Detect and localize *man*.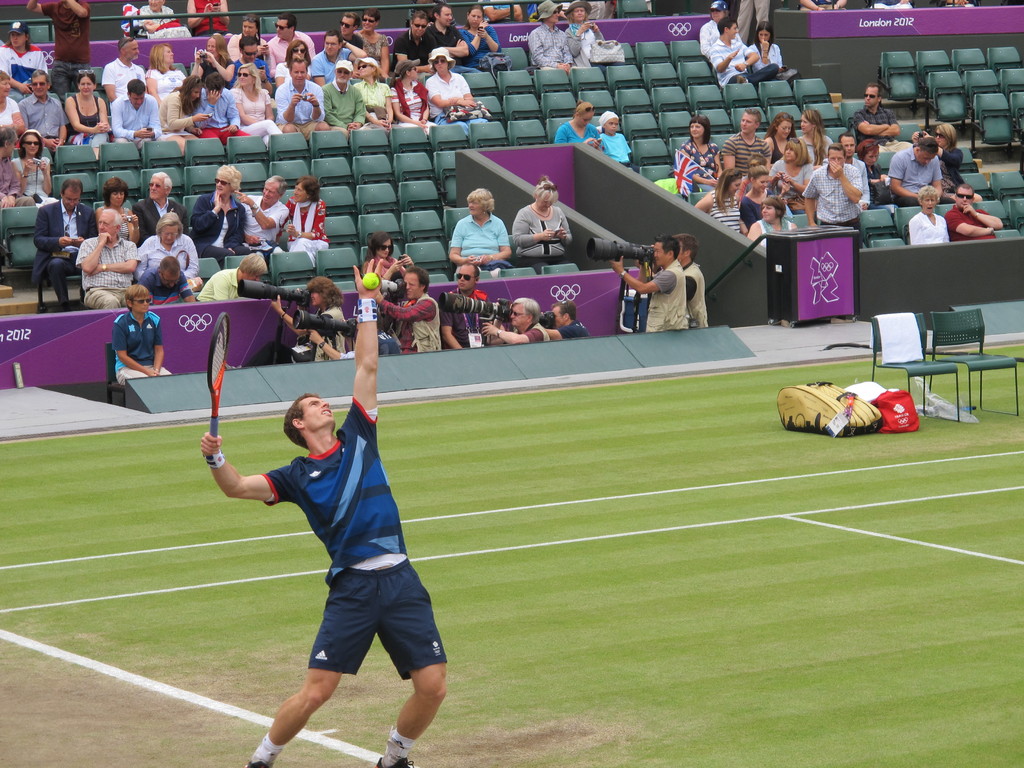
Localized at Rect(196, 255, 459, 767).
